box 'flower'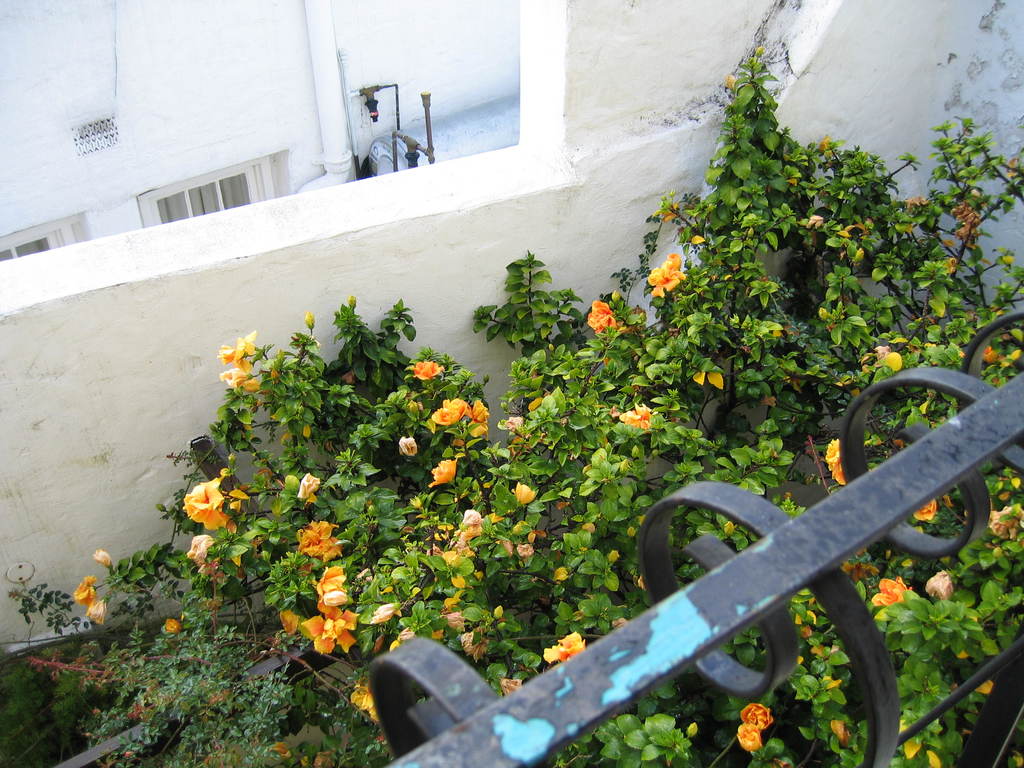
{"x1": 983, "y1": 347, "x2": 1000, "y2": 368}
